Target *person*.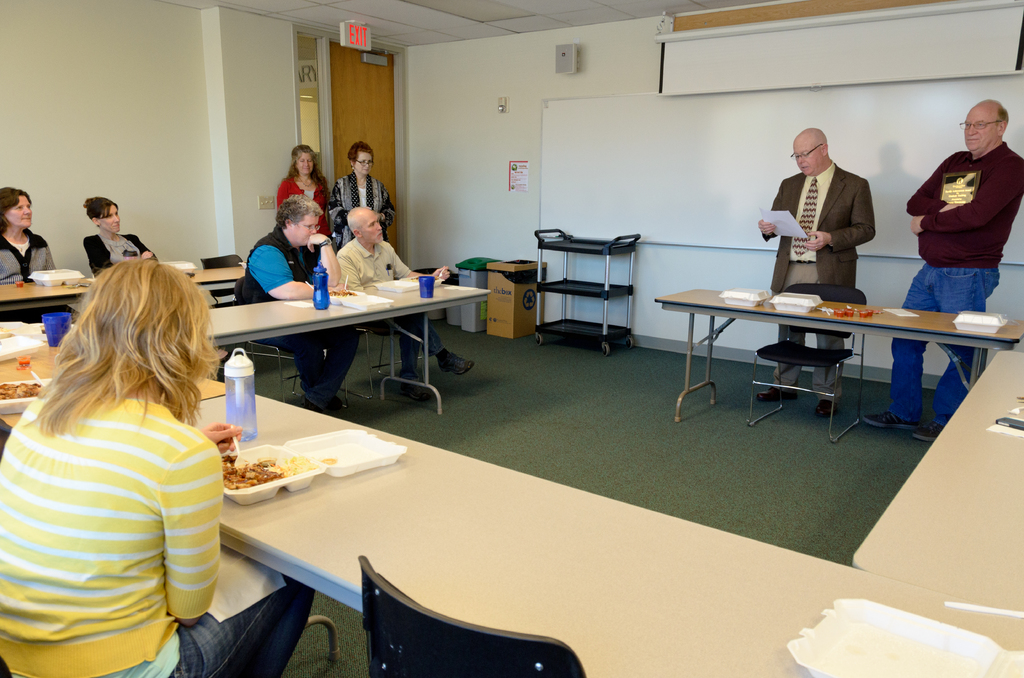
Target region: {"x1": 865, "y1": 99, "x2": 1023, "y2": 441}.
